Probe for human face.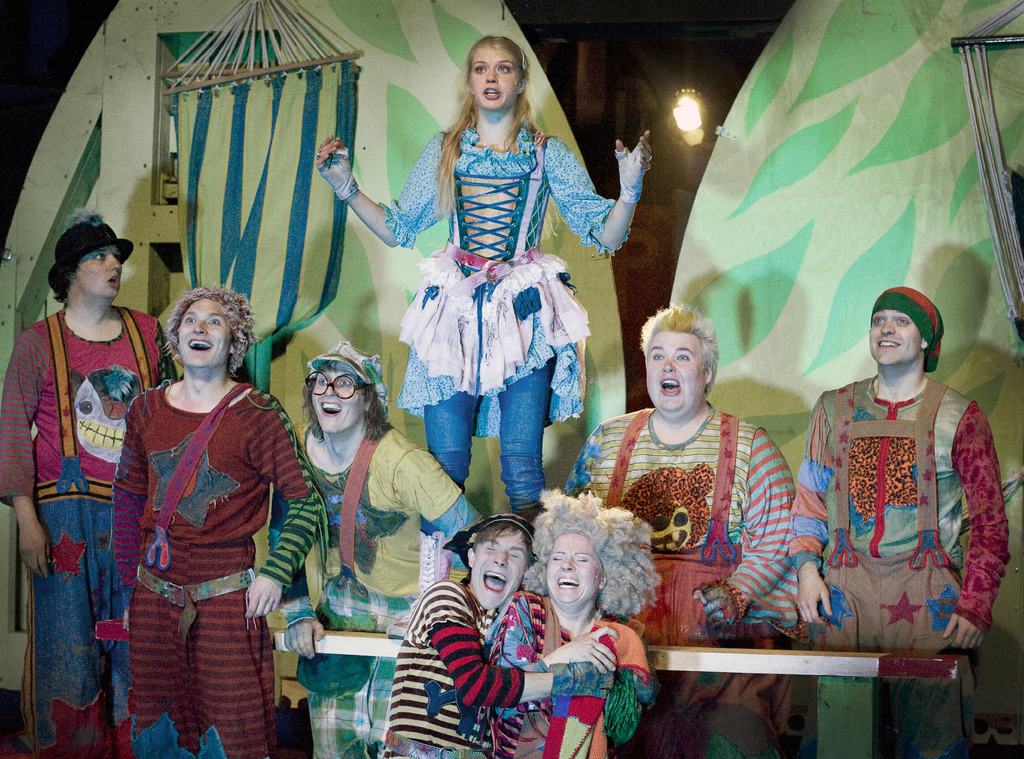
Probe result: (left=79, top=250, right=119, bottom=303).
